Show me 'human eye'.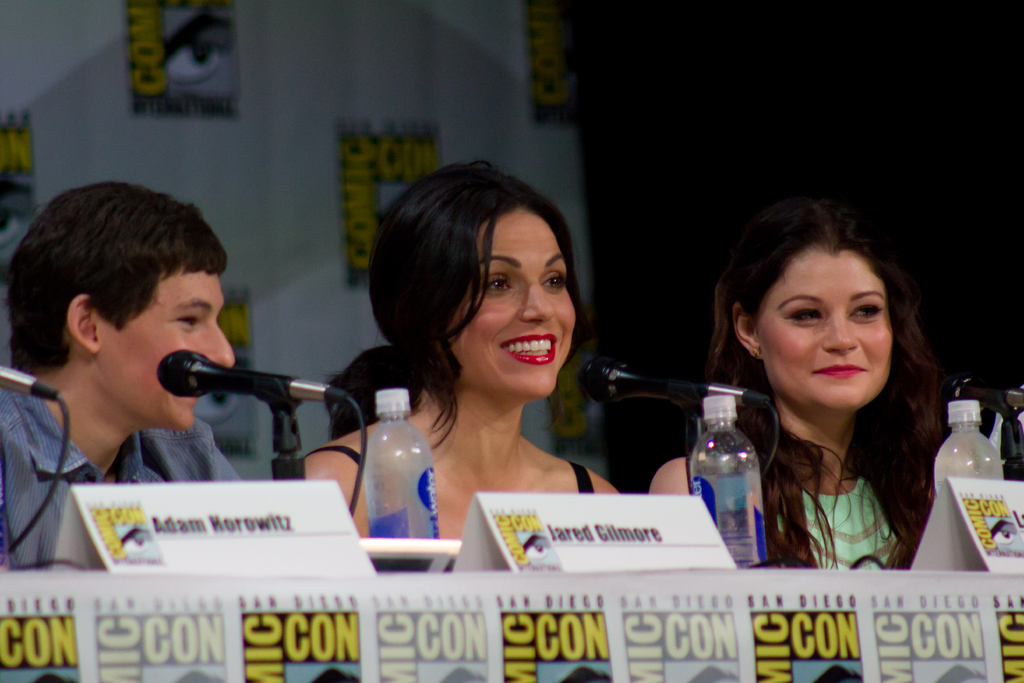
'human eye' is here: (x1=779, y1=303, x2=822, y2=329).
